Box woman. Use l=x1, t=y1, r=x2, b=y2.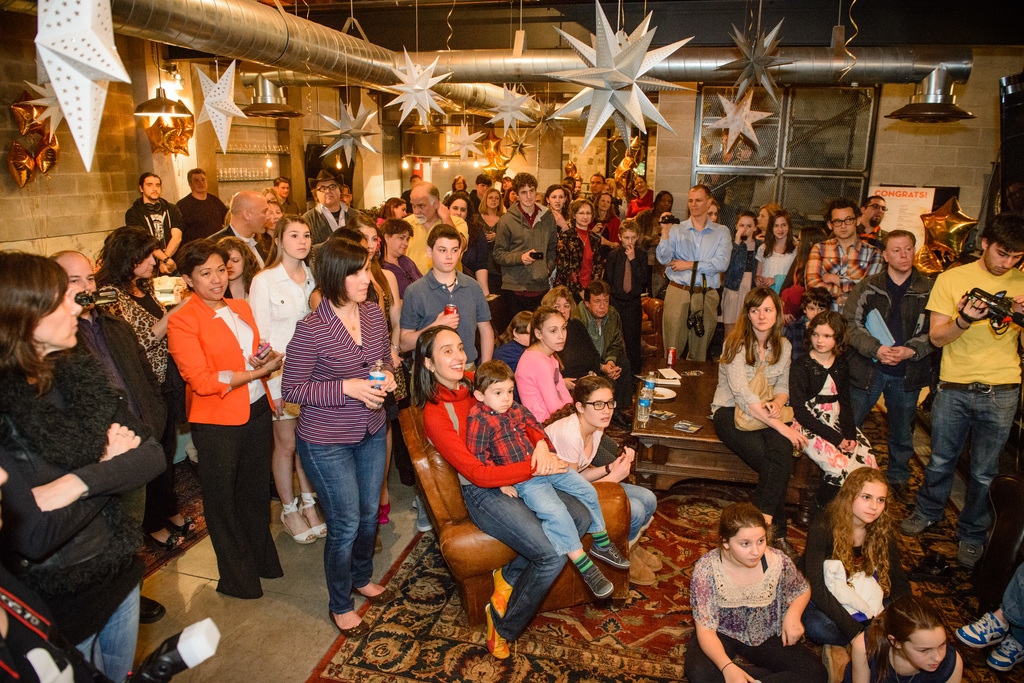
l=273, t=236, r=401, b=640.
